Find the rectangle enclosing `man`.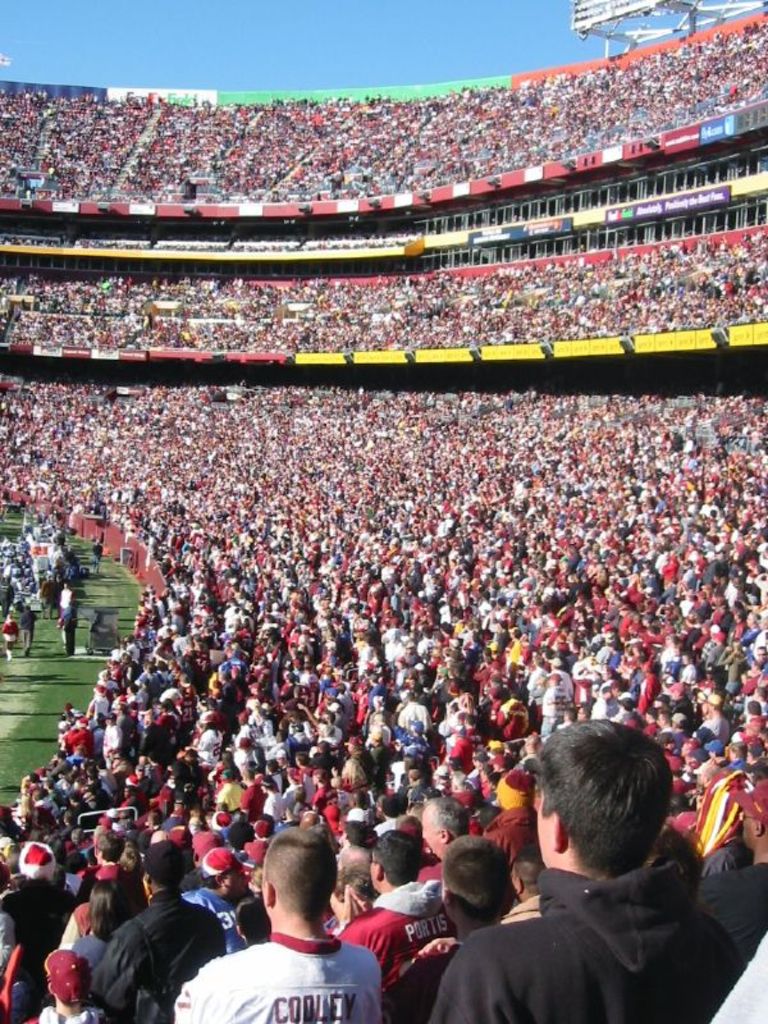
[88, 838, 212, 1023].
